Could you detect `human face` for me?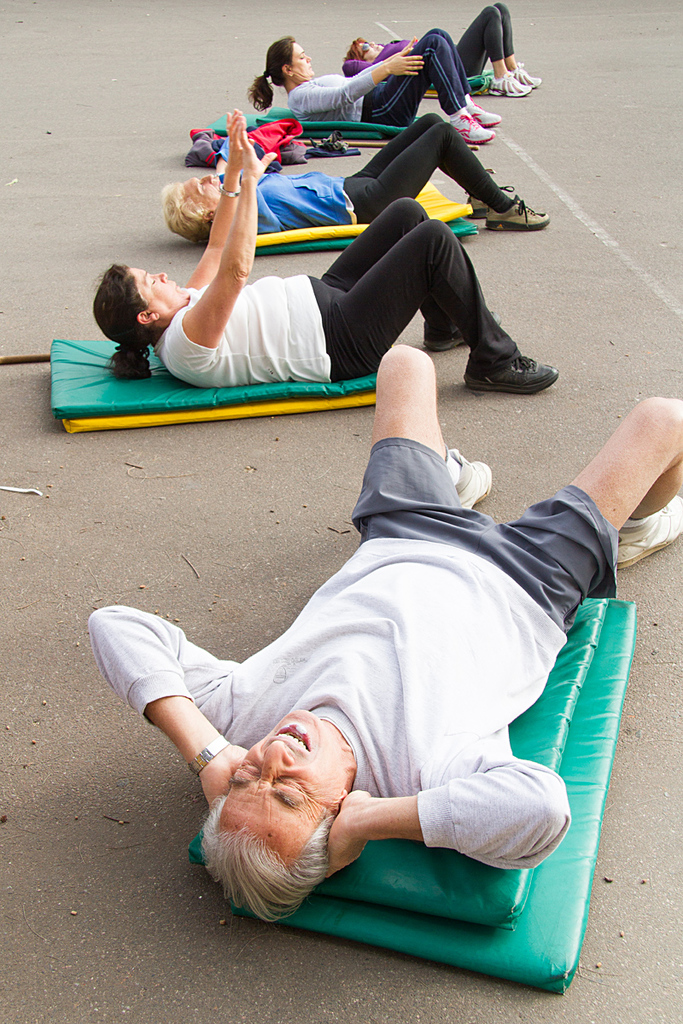
Detection result: (left=183, top=172, right=219, bottom=212).
